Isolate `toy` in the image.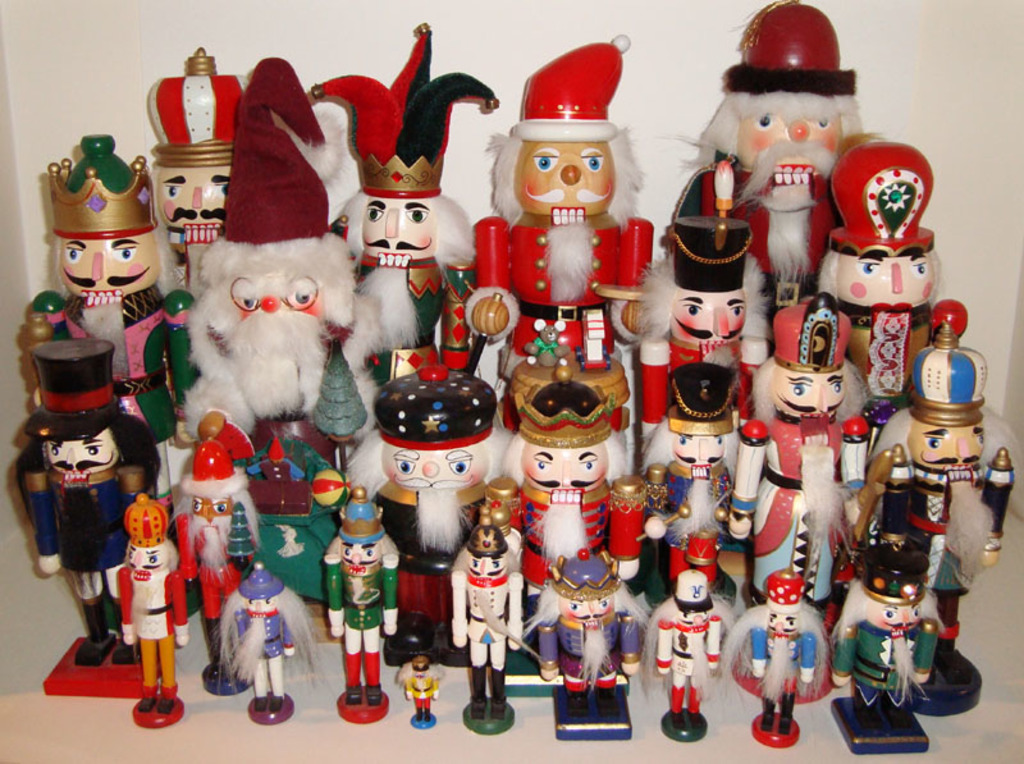
Isolated region: x1=314, y1=339, x2=365, y2=476.
